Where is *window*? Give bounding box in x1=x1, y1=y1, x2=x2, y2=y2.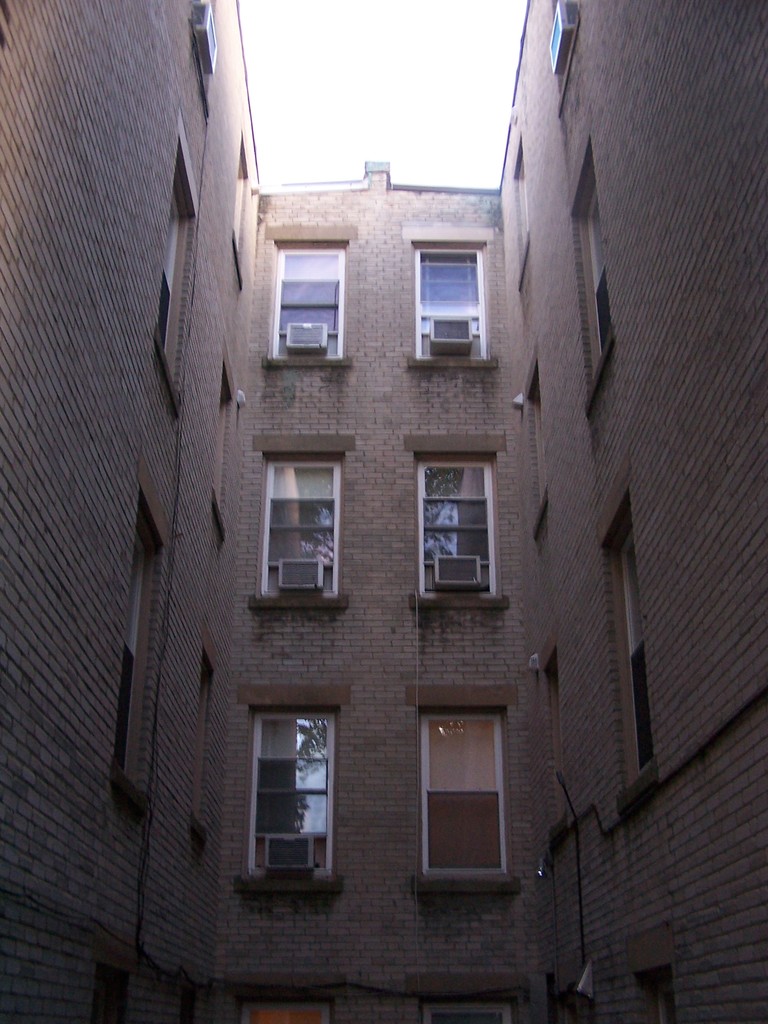
x1=253, y1=456, x2=348, y2=610.
